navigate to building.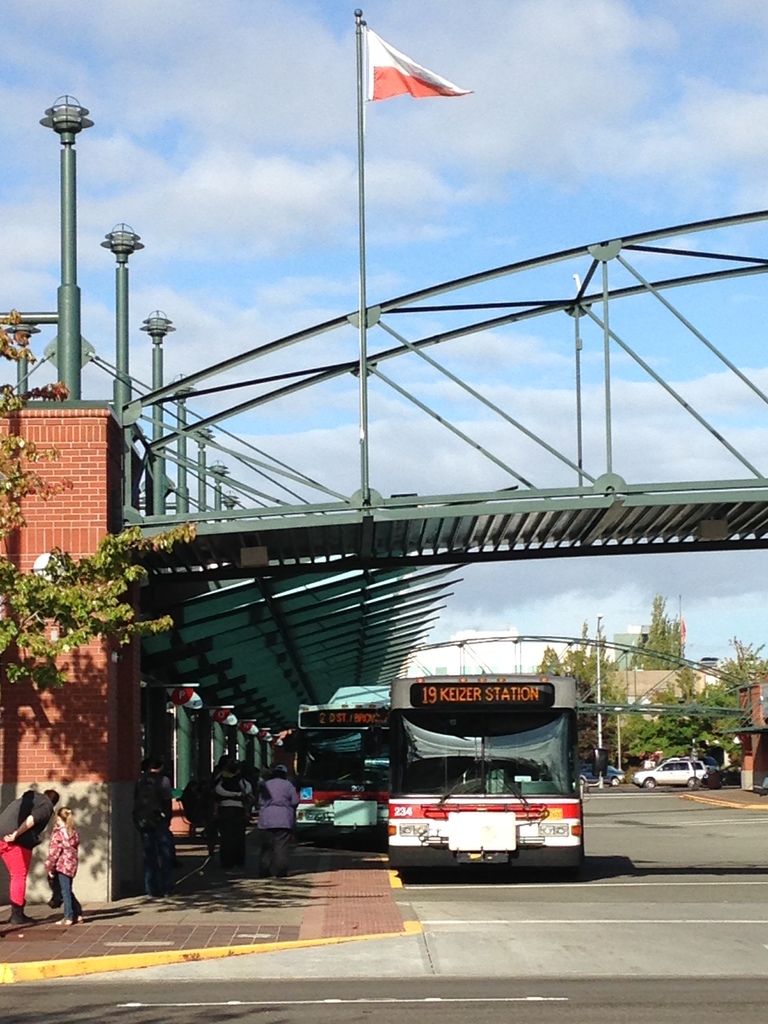
Navigation target: region(406, 623, 582, 673).
